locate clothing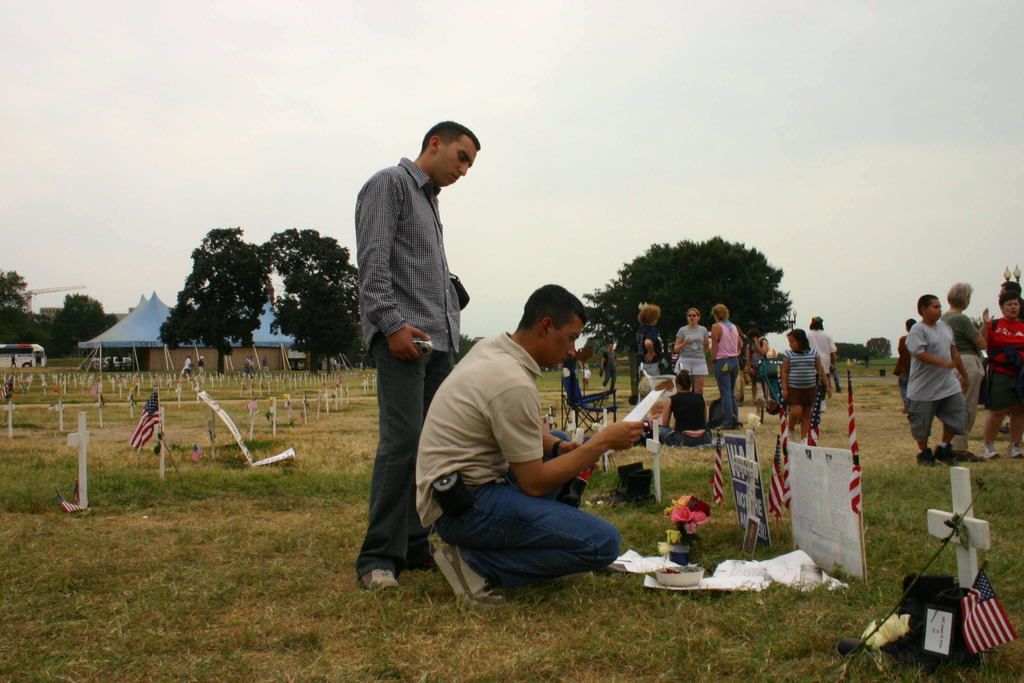
crop(260, 356, 271, 373)
